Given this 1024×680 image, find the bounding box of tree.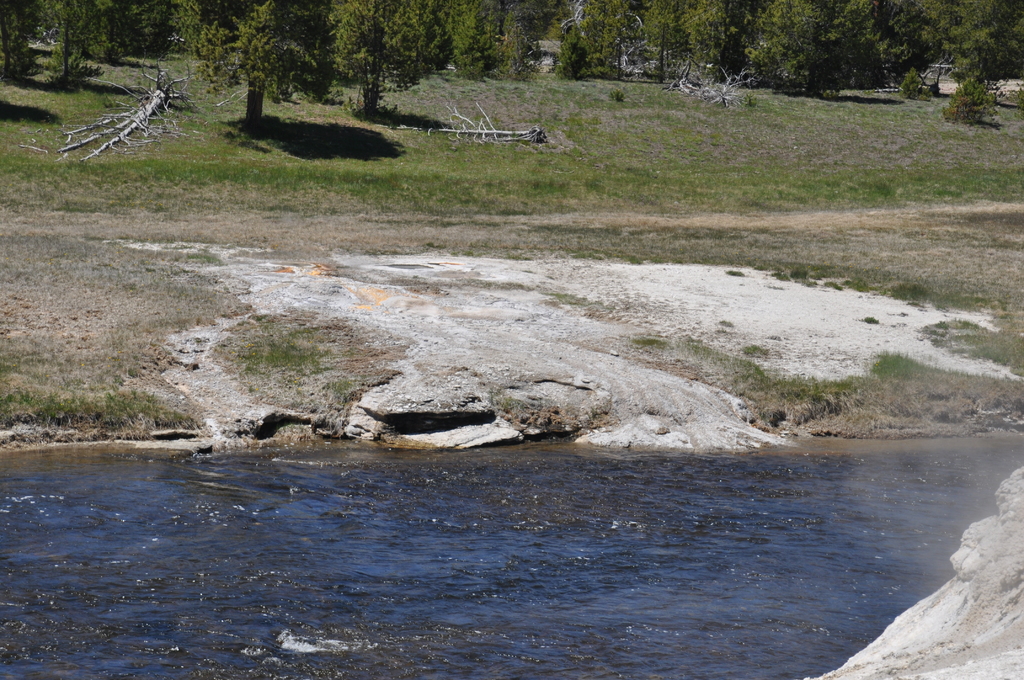
0 0 1023 135.
